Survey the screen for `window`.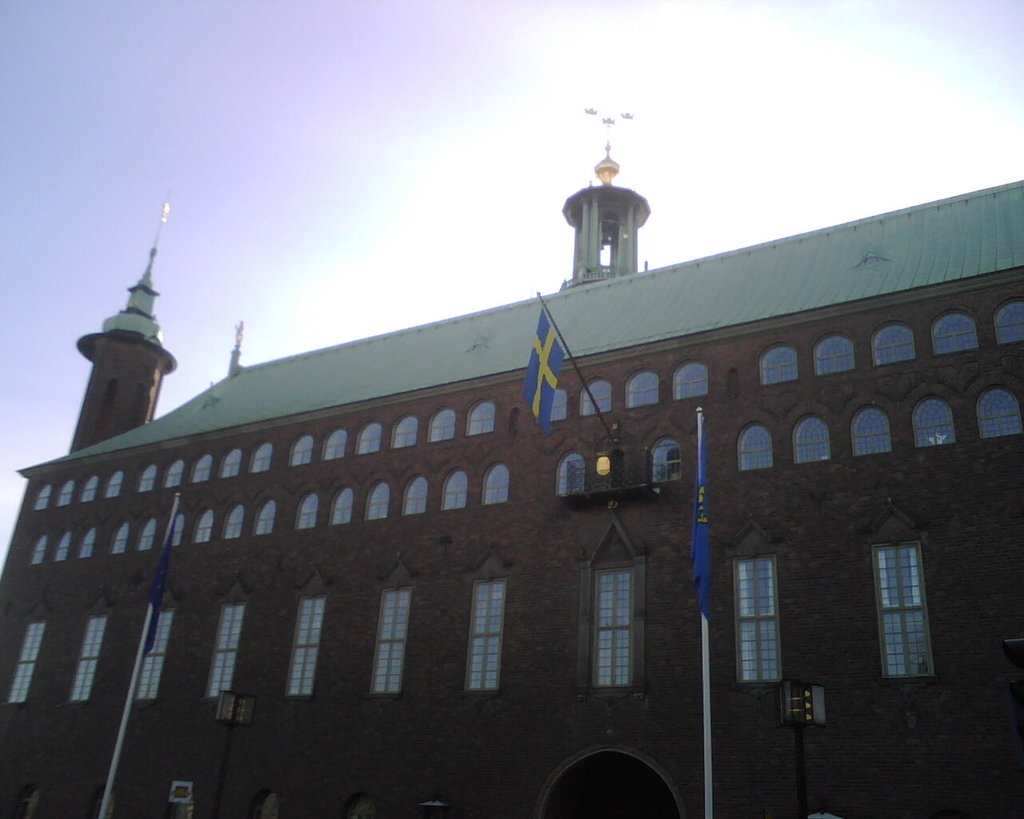
Survey found: box(814, 334, 856, 381).
